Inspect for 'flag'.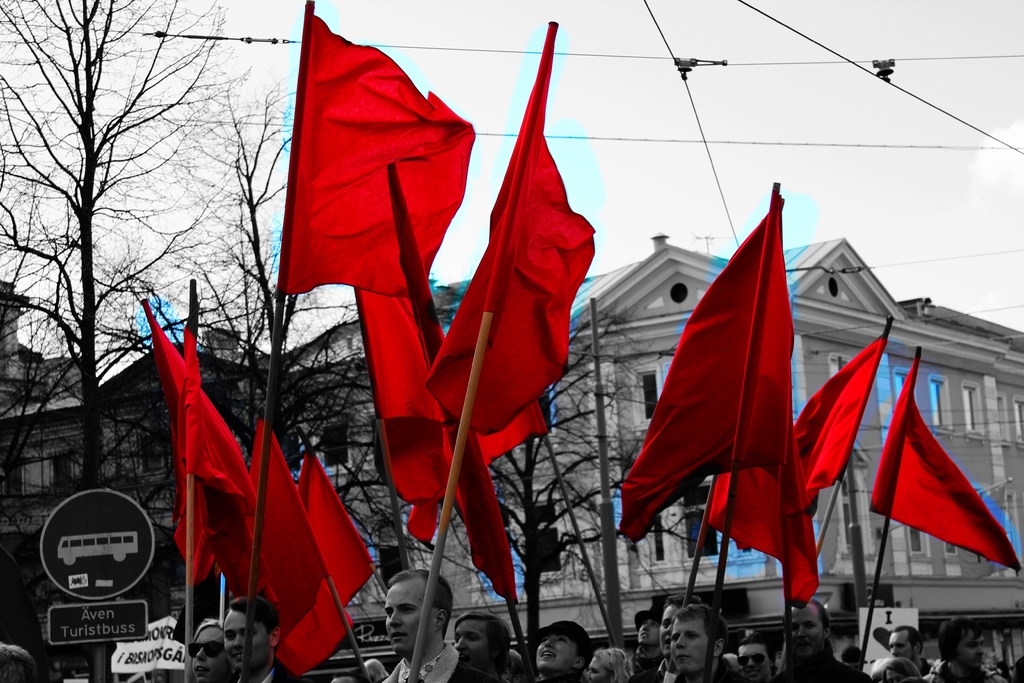
Inspection: 355,280,556,523.
